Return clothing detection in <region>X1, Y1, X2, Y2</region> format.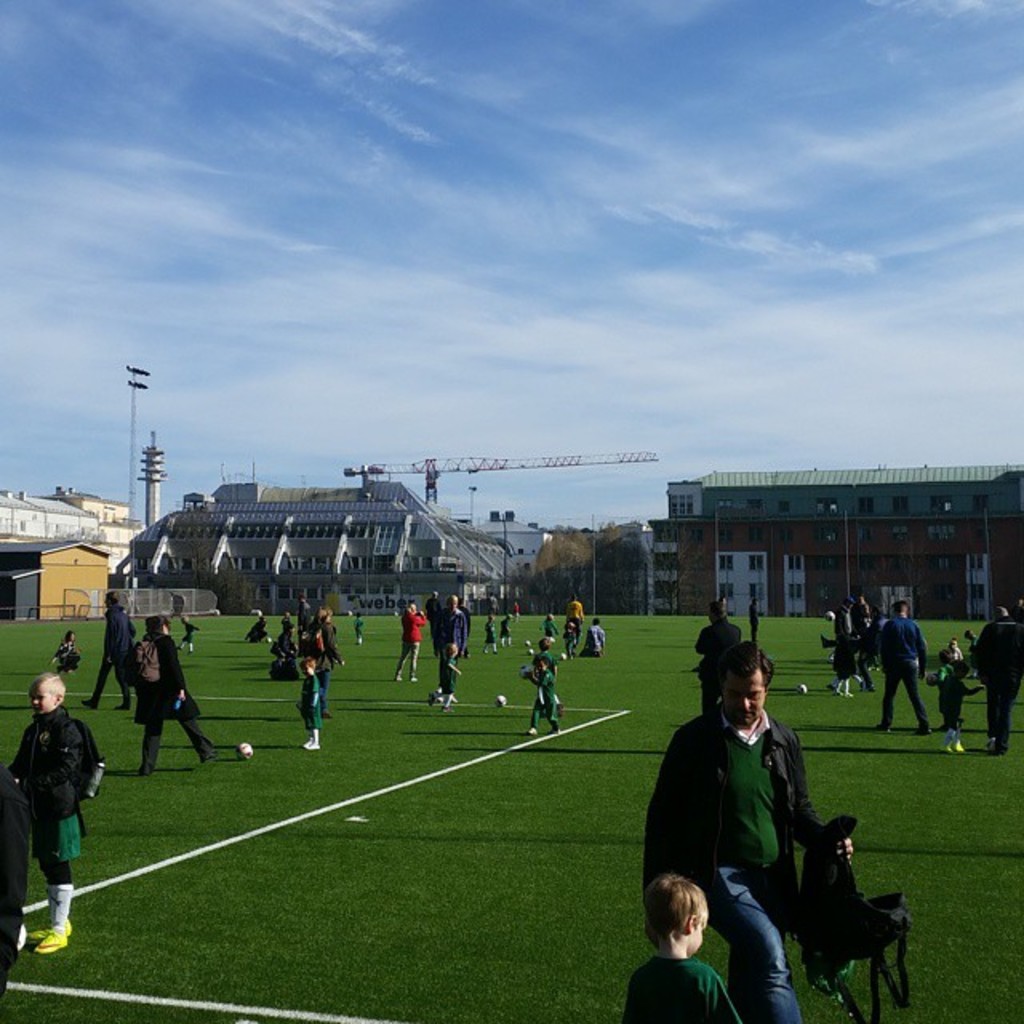
<region>392, 608, 430, 672</region>.
